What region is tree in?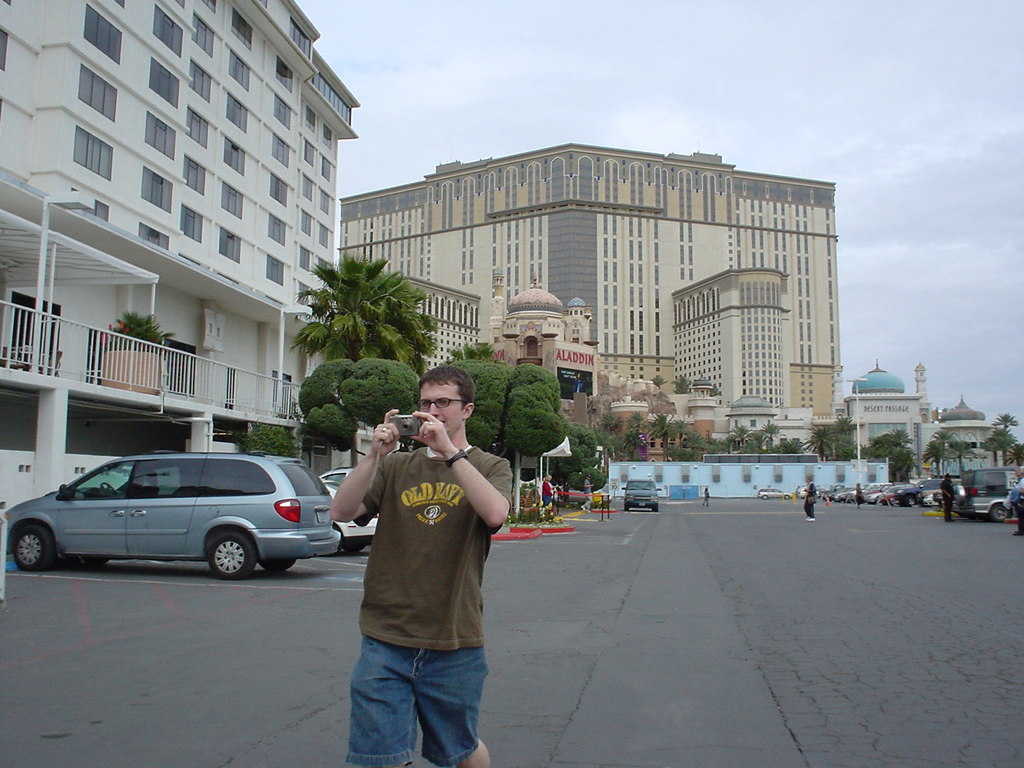
left=997, top=415, right=1018, bottom=428.
